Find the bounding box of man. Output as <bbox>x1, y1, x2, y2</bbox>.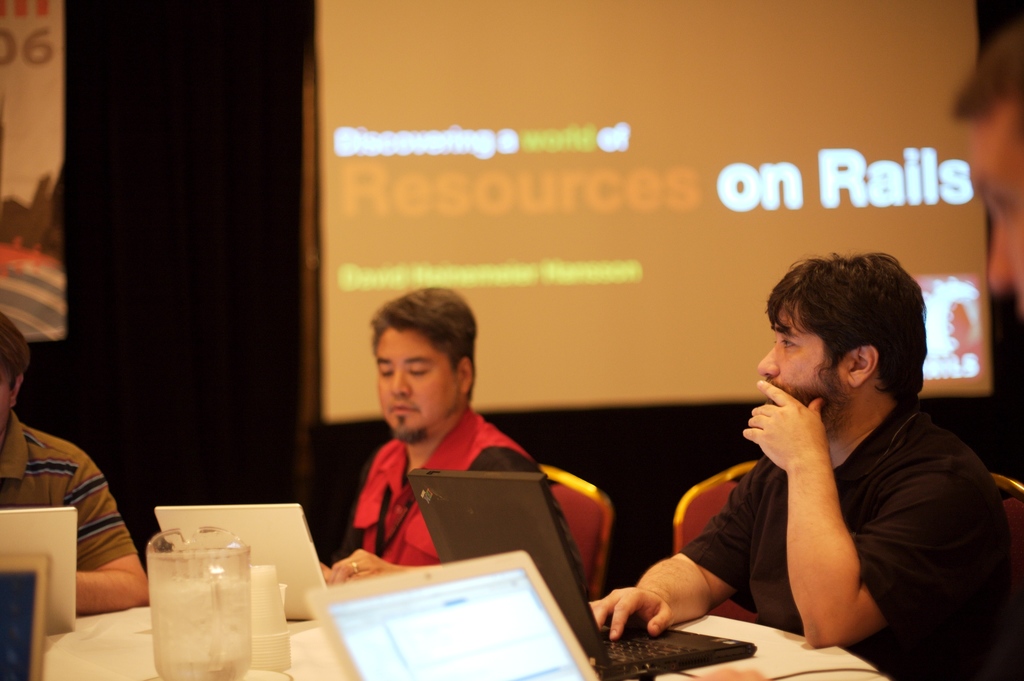
<bbox>682, 249, 996, 670</bbox>.
